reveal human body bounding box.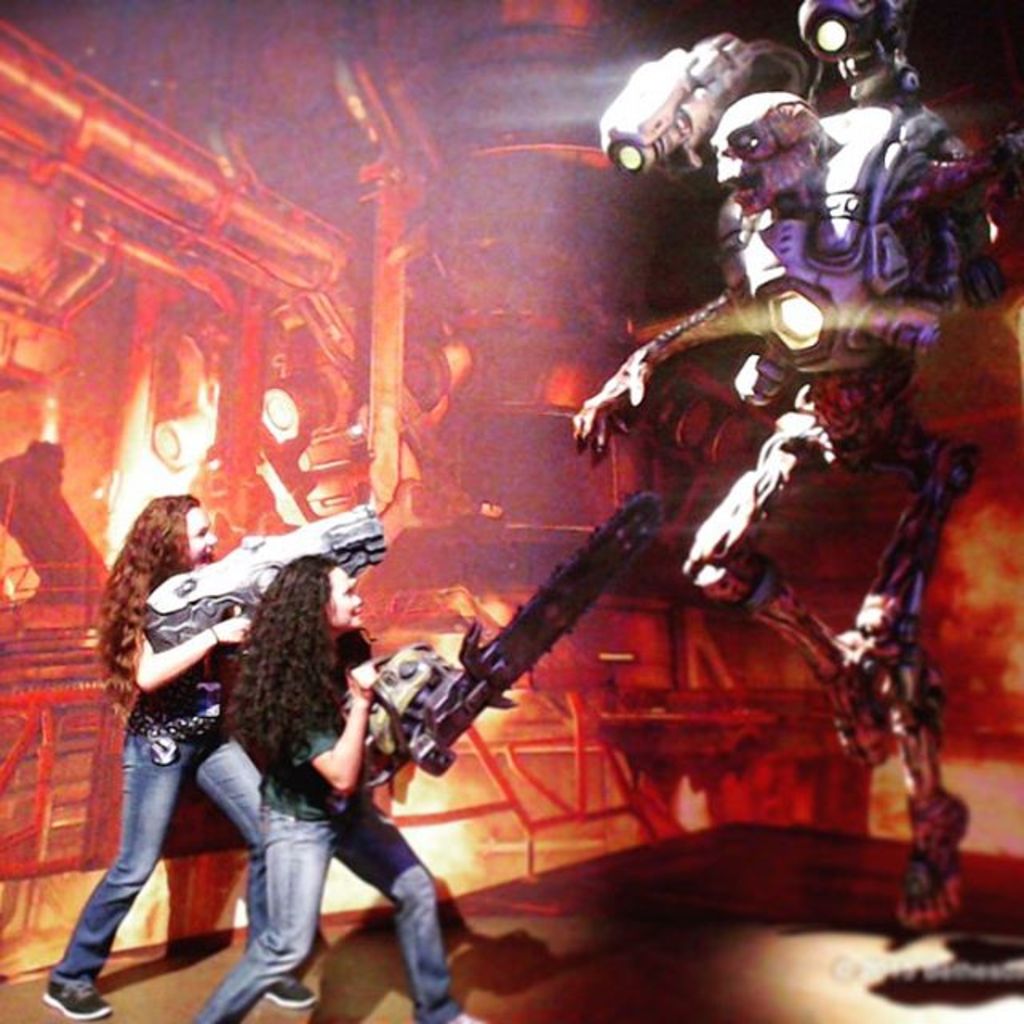
Revealed: box=[37, 498, 258, 1022].
